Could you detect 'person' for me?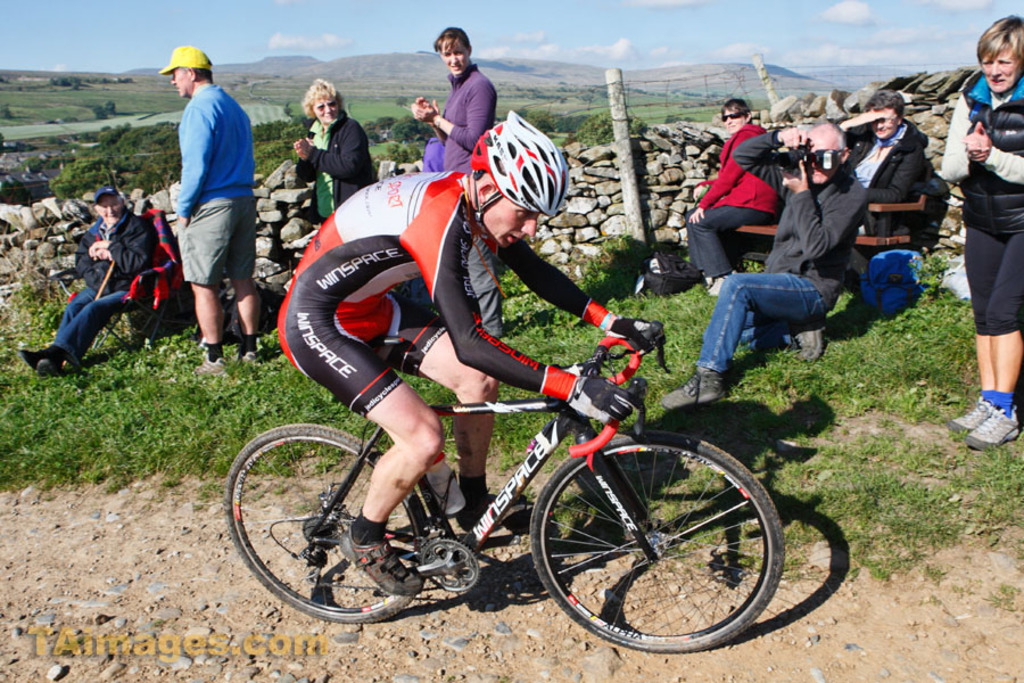
Detection result: rect(412, 27, 493, 165).
